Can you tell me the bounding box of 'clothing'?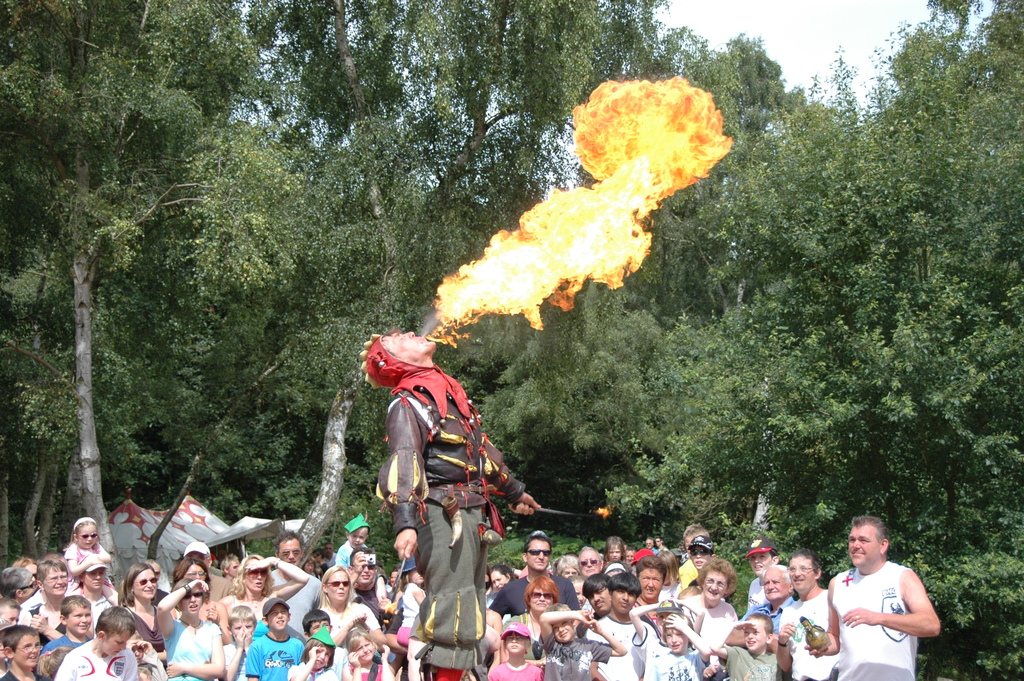
l=230, t=590, r=271, b=623.
